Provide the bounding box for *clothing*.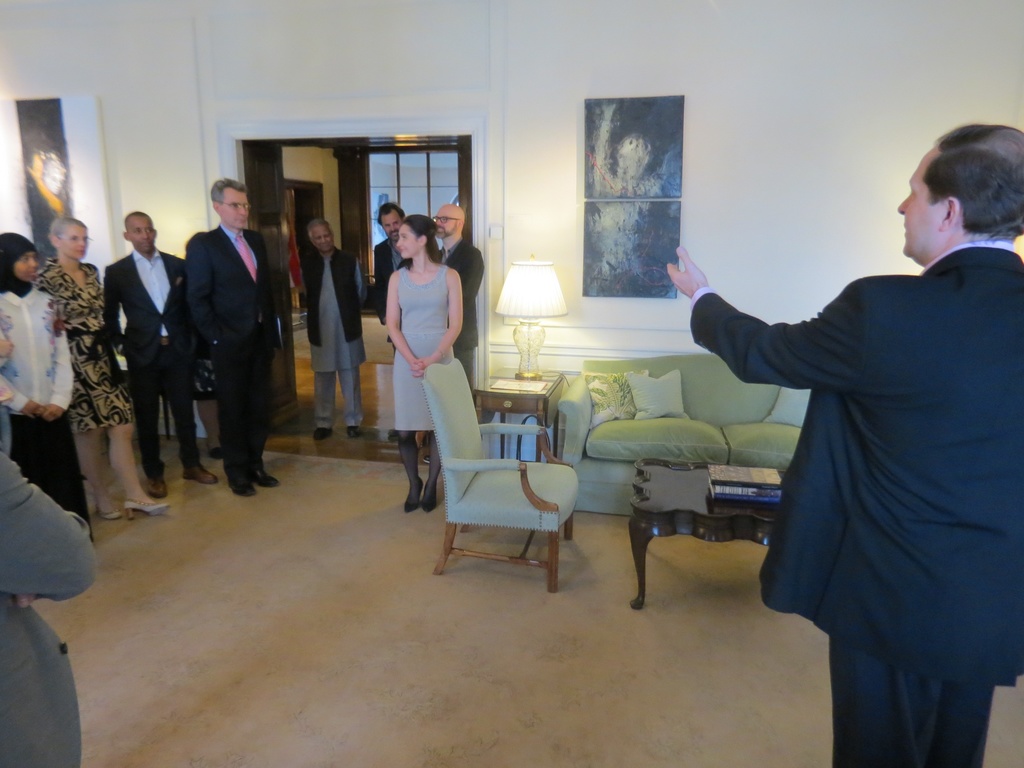
region(295, 246, 392, 440).
